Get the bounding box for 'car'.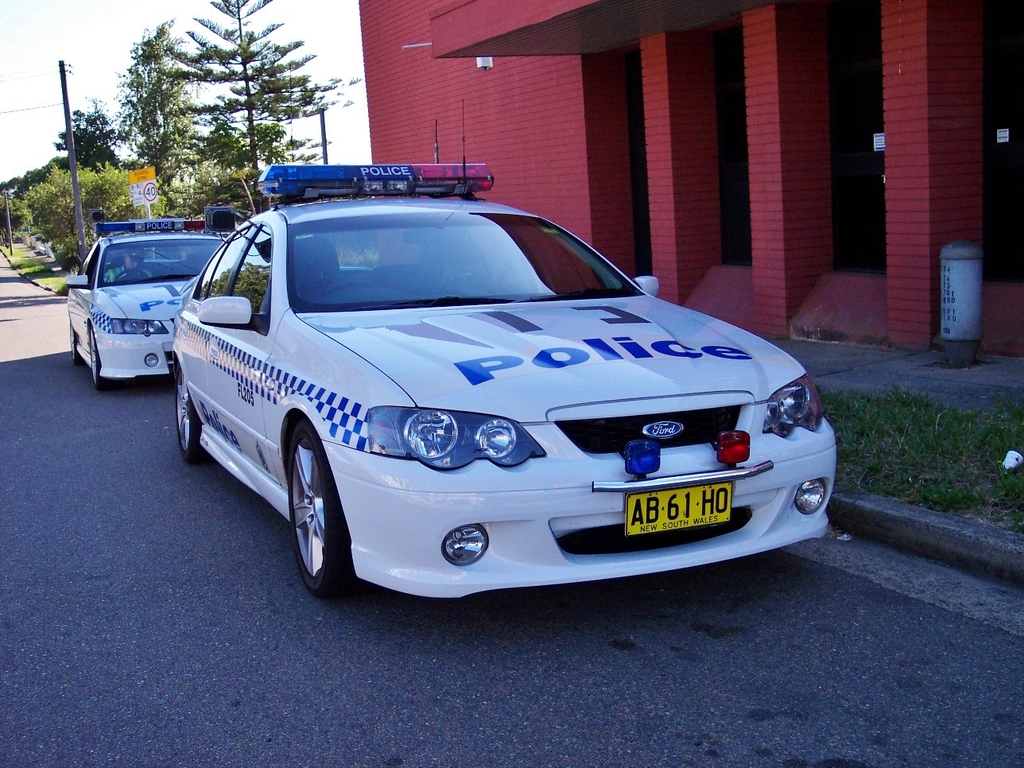
{"left": 173, "top": 102, "right": 840, "bottom": 601}.
